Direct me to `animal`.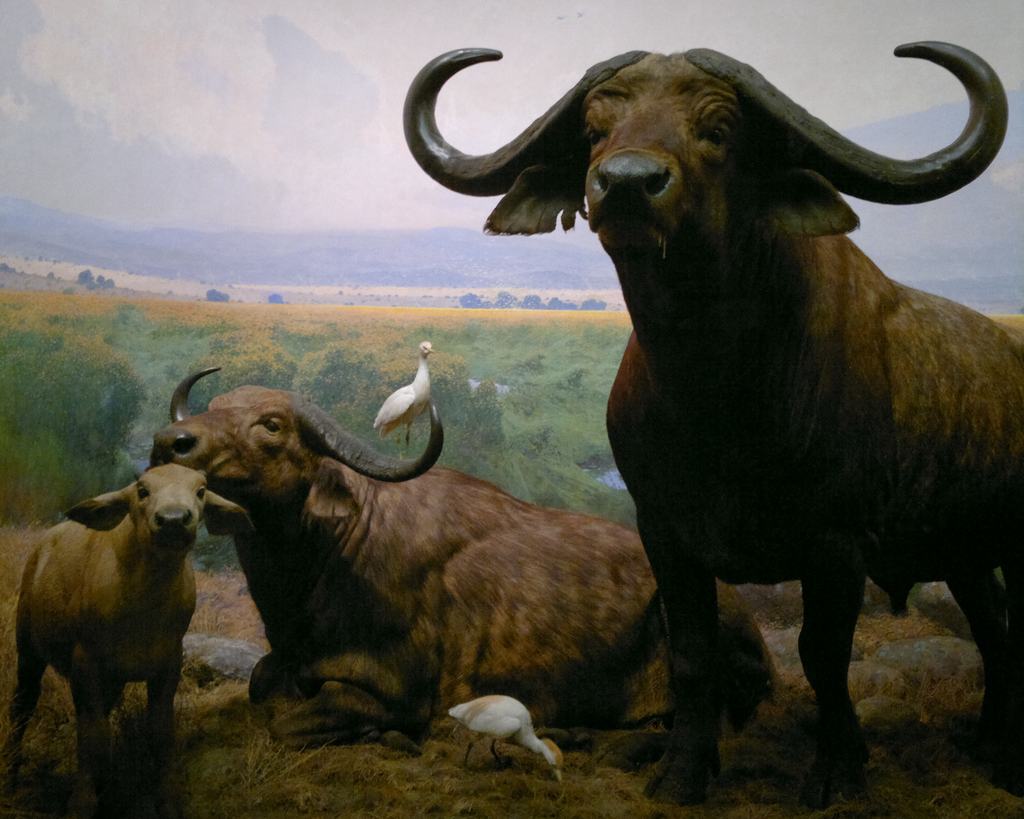
Direction: box=[147, 367, 783, 773].
